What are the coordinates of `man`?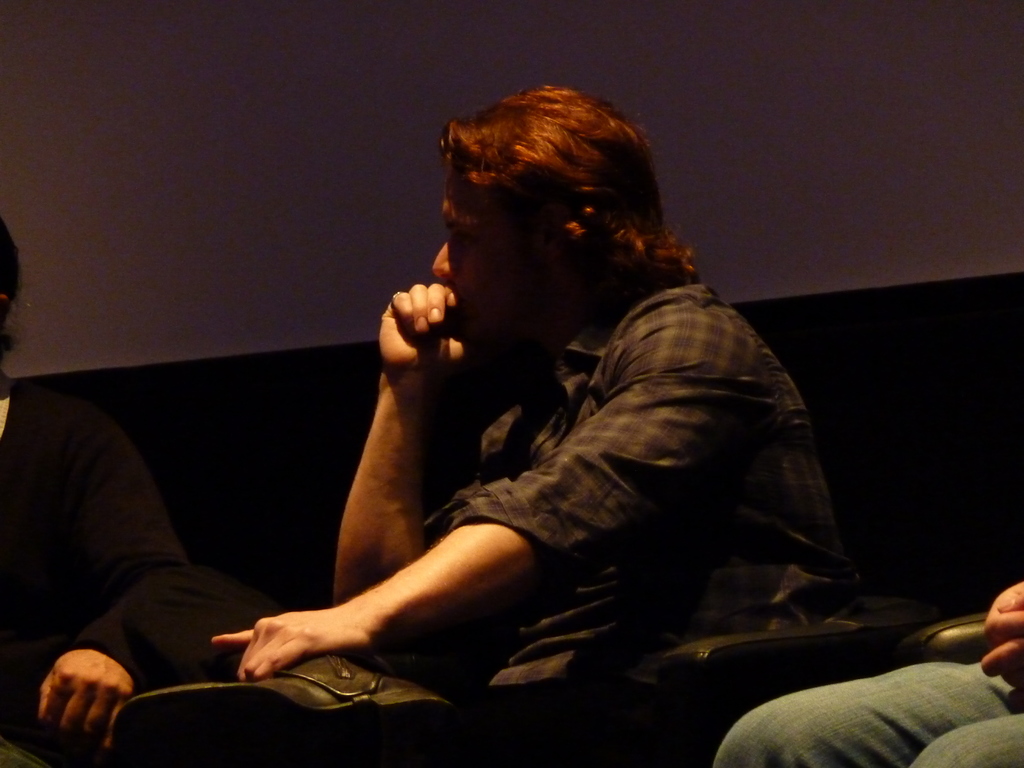
0:219:211:767.
